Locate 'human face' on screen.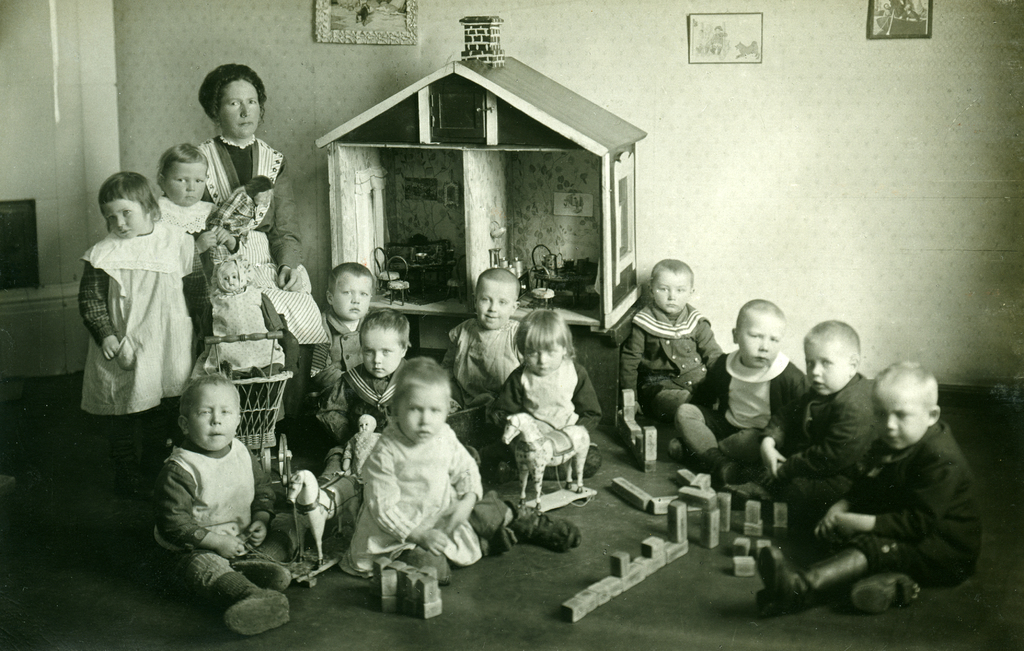
On screen at box(874, 378, 929, 454).
